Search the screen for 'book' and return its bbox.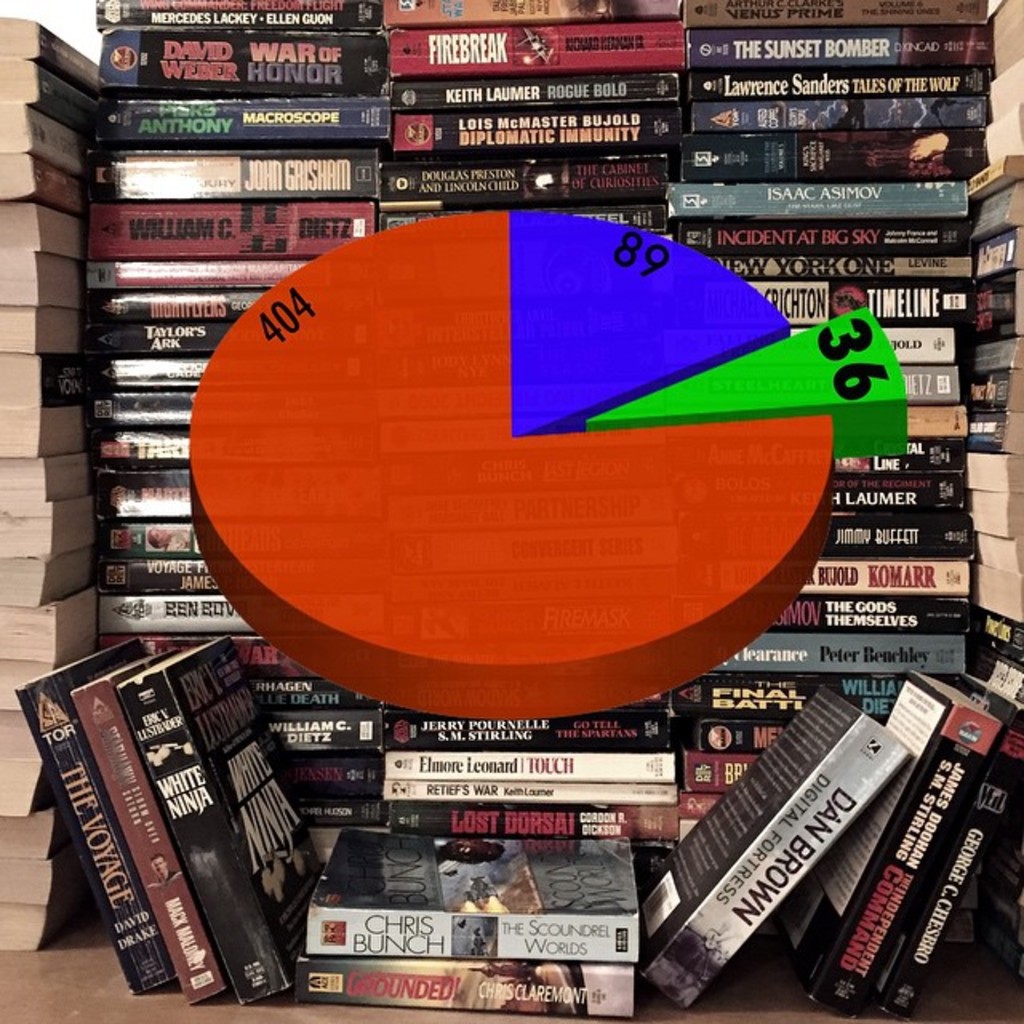
Found: x1=899 y1=669 x2=1022 y2=1019.
